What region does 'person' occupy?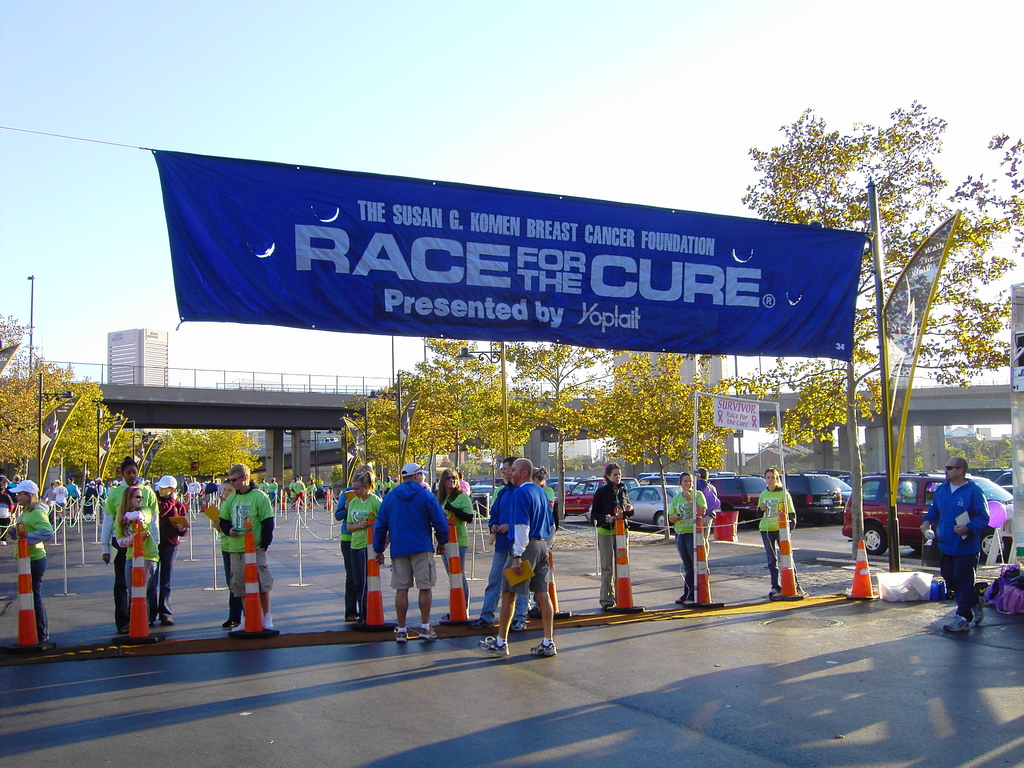
region(591, 464, 640, 612).
